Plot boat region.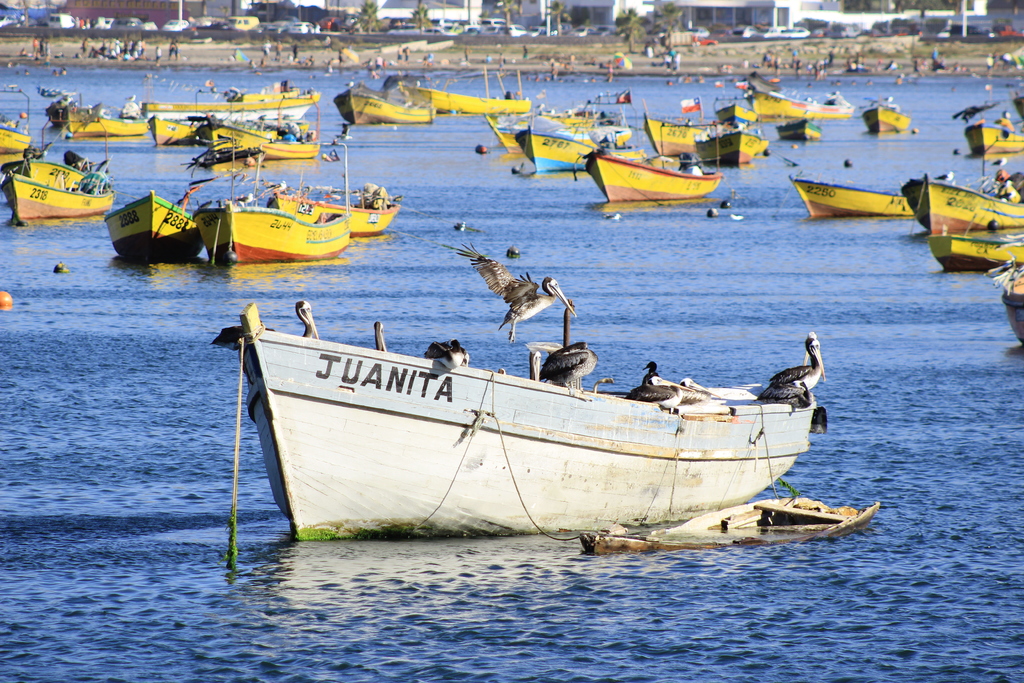
Plotted at select_region(136, 82, 323, 142).
